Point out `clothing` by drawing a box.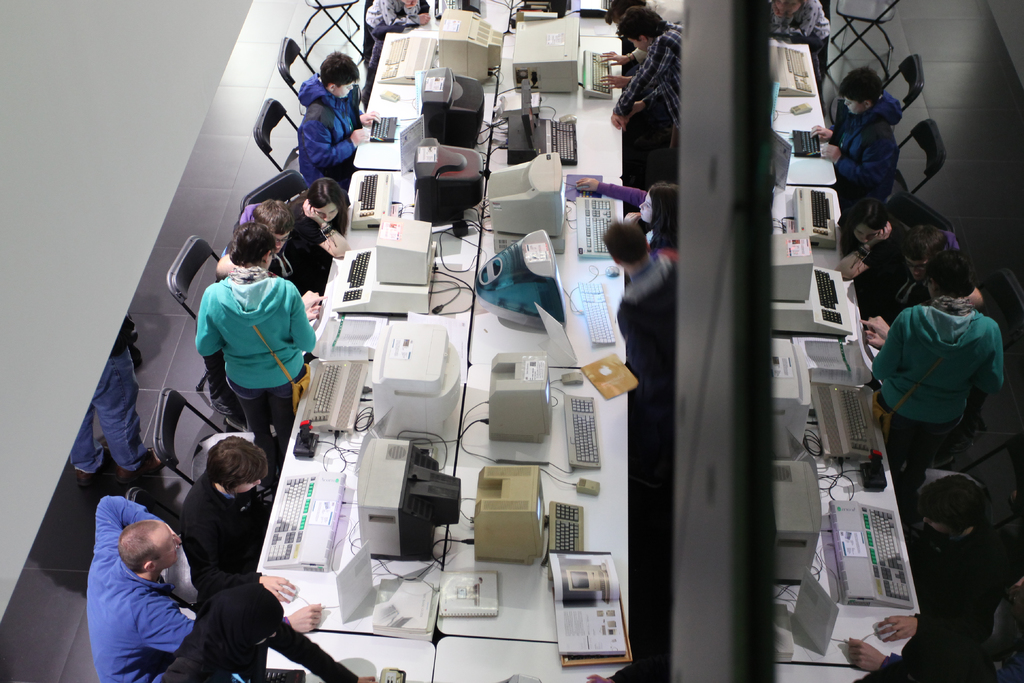
box(863, 579, 1023, 682).
